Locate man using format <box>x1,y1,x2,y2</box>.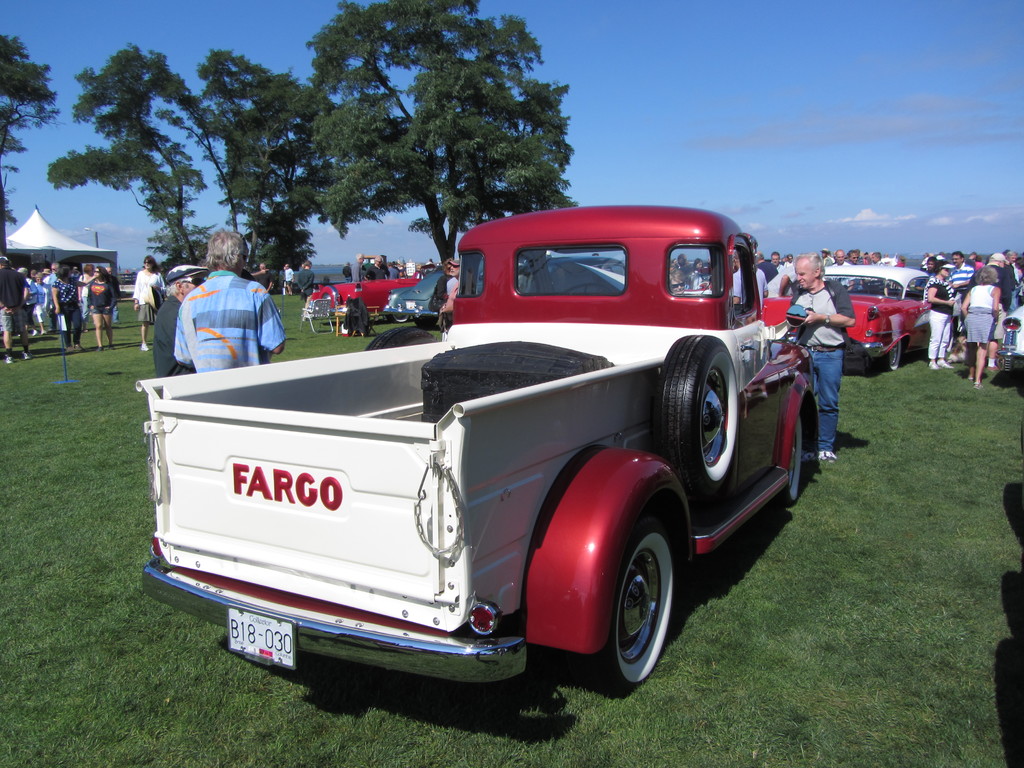
<box>728,253,771,319</box>.
